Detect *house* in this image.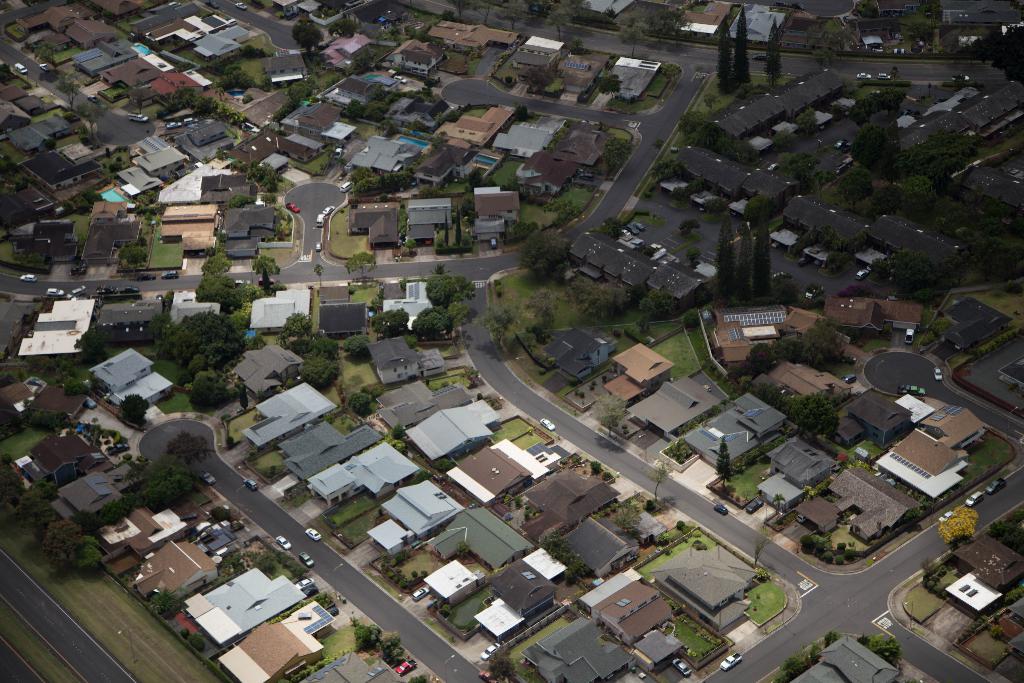
Detection: (left=303, top=457, right=348, bottom=506).
